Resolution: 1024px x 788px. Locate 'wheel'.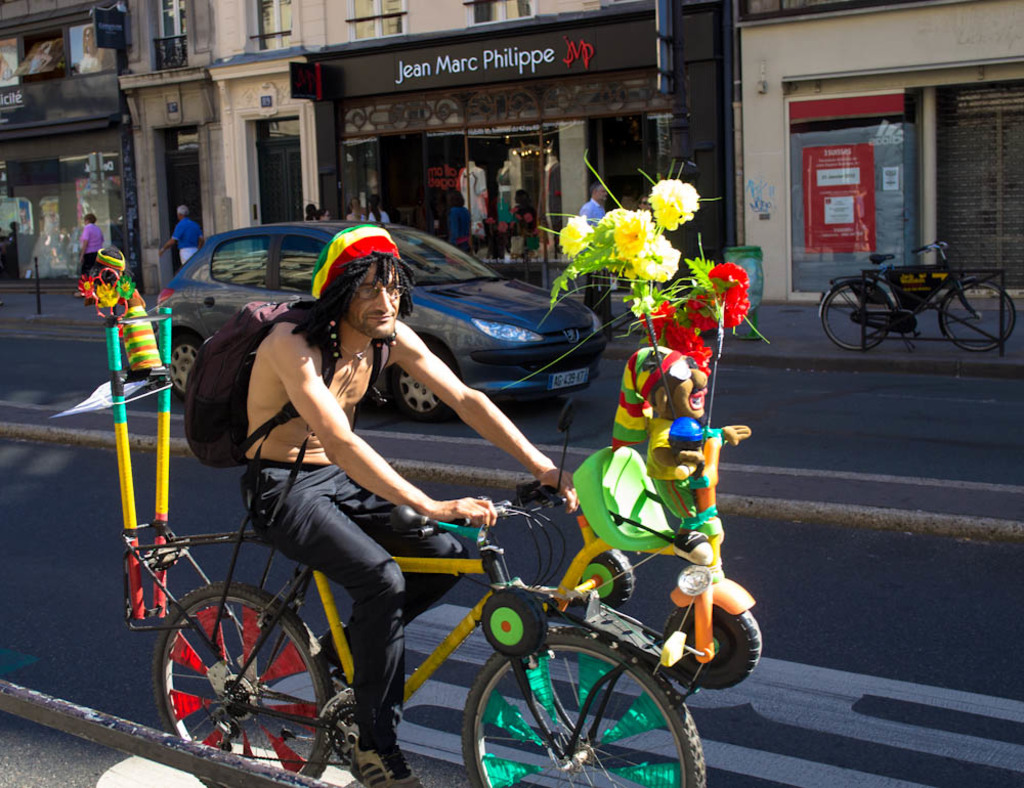
rect(152, 581, 335, 771).
